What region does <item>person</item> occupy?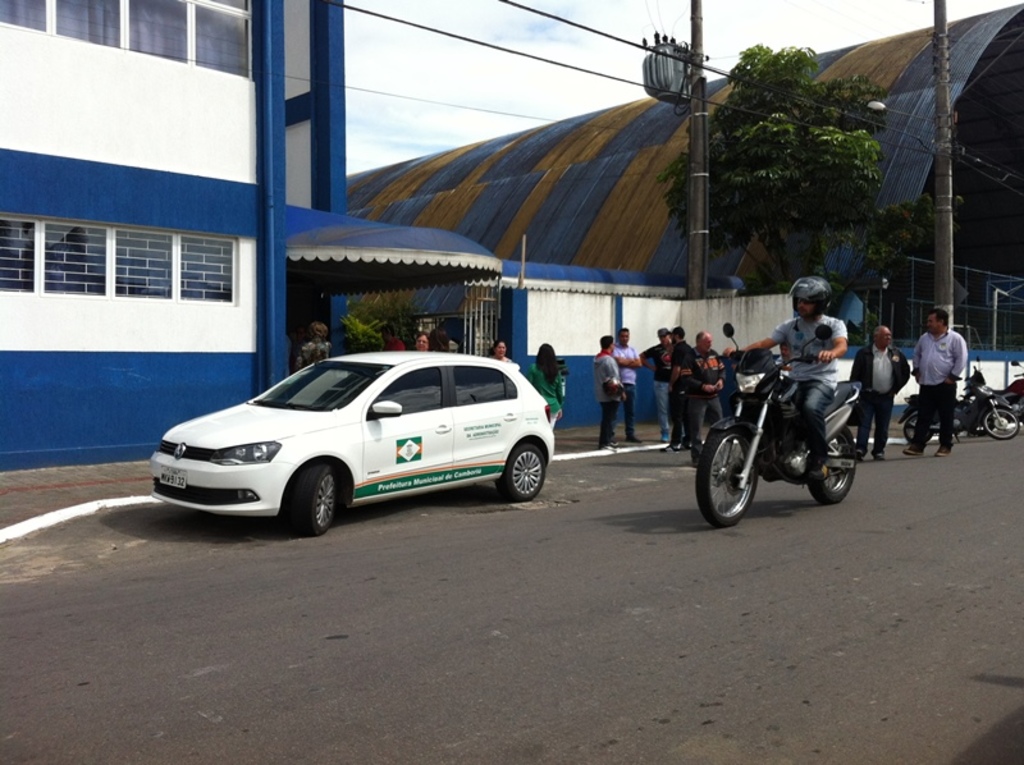
bbox(899, 301, 972, 461).
